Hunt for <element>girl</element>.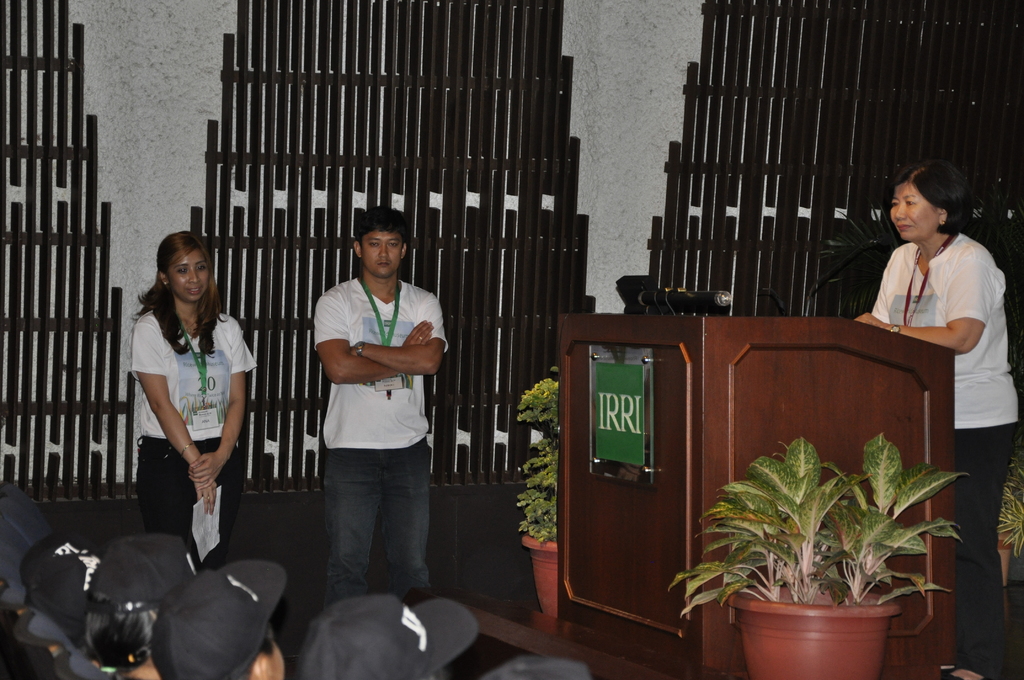
Hunted down at rect(124, 226, 263, 572).
